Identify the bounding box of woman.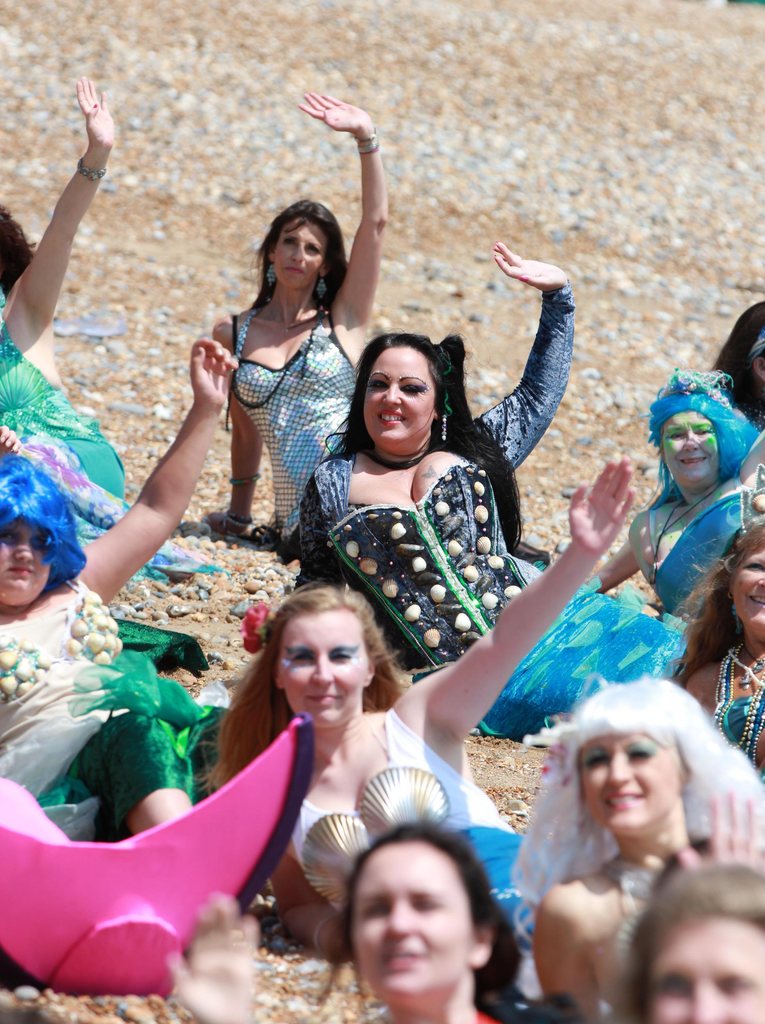
[x1=620, y1=859, x2=764, y2=1023].
